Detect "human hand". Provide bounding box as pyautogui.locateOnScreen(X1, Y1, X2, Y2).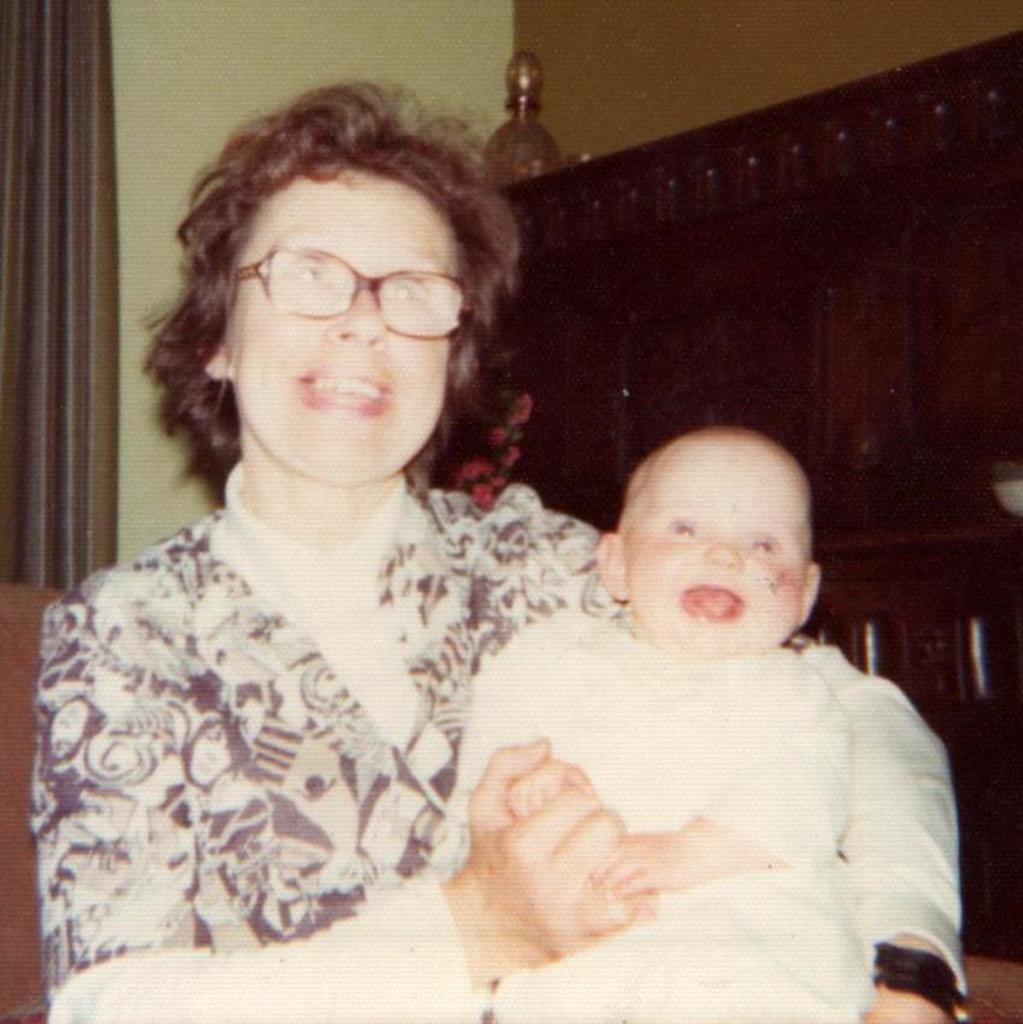
pyautogui.locateOnScreen(586, 827, 708, 901).
